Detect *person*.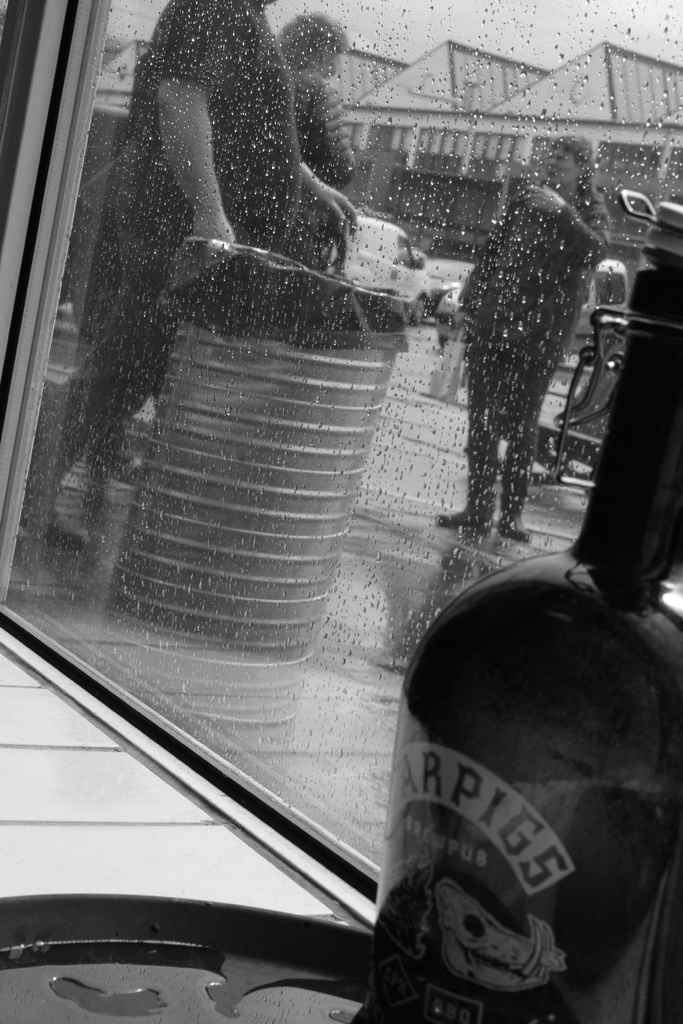
Detected at locate(458, 124, 616, 550).
